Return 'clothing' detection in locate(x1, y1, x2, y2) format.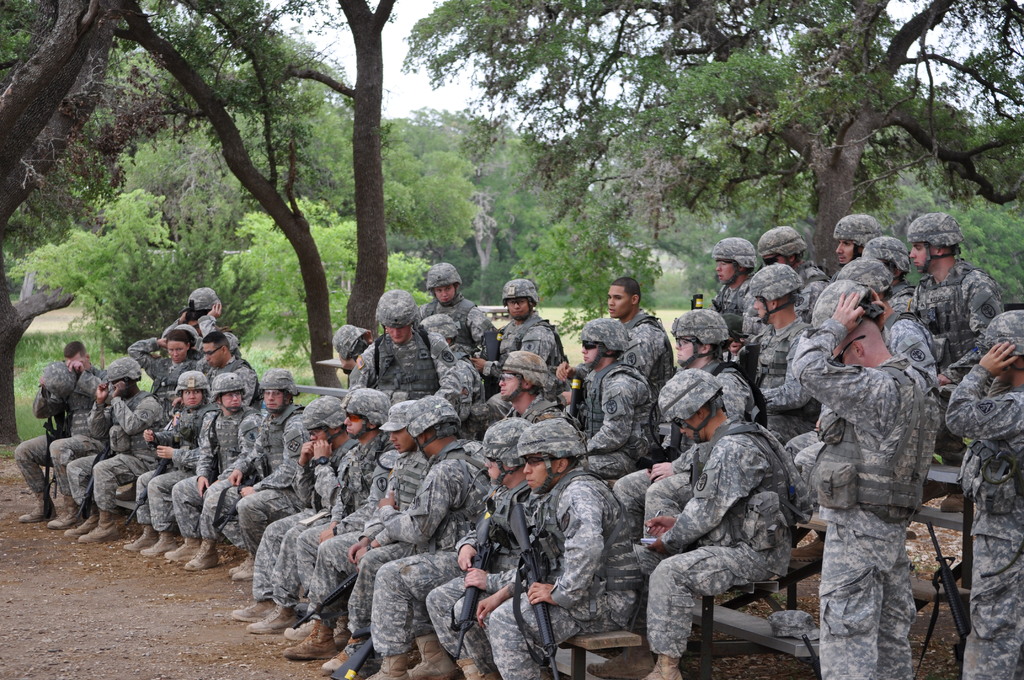
locate(144, 401, 229, 525).
